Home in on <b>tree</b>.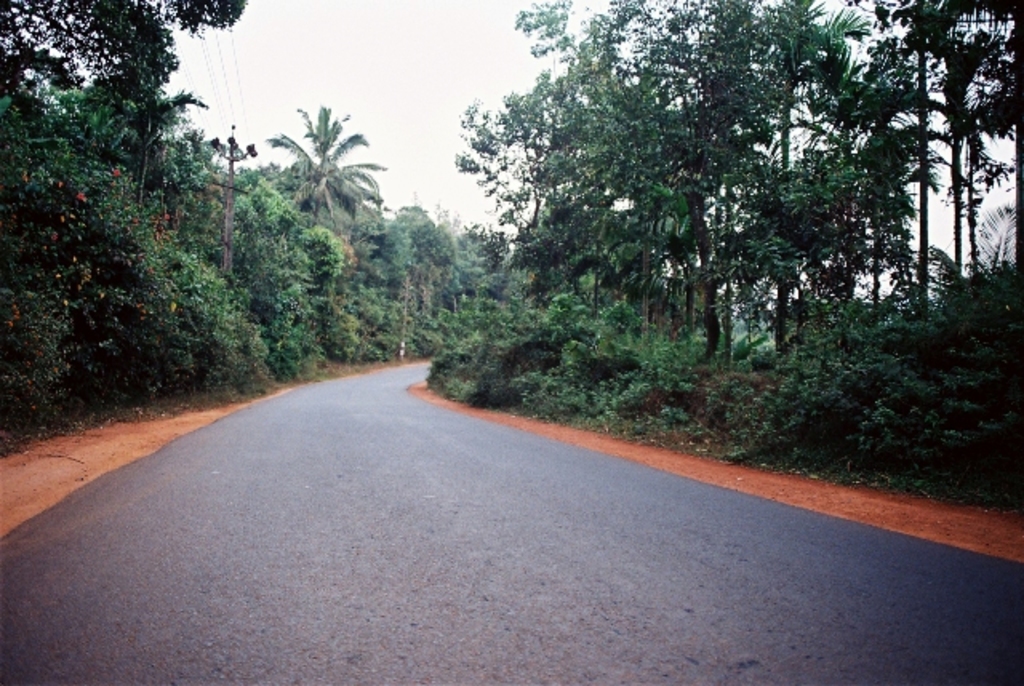
Homed in at bbox=[445, 222, 504, 318].
